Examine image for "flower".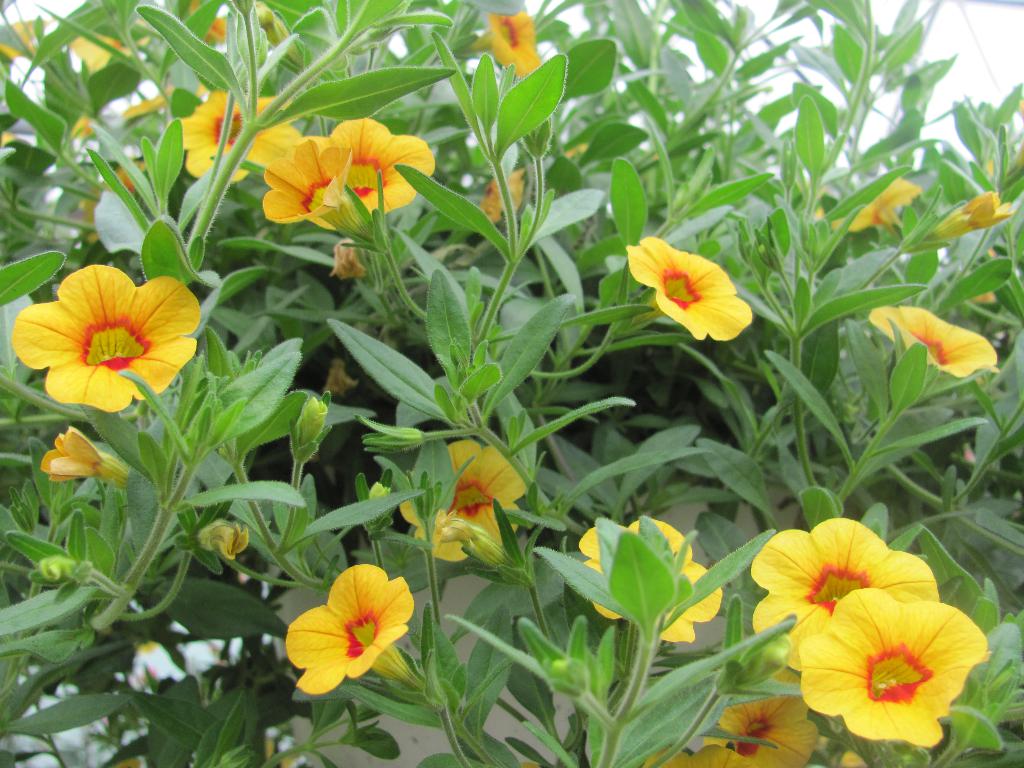
Examination result: {"left": 692, "top": 692, "right": 817, "bottom": 767}.
